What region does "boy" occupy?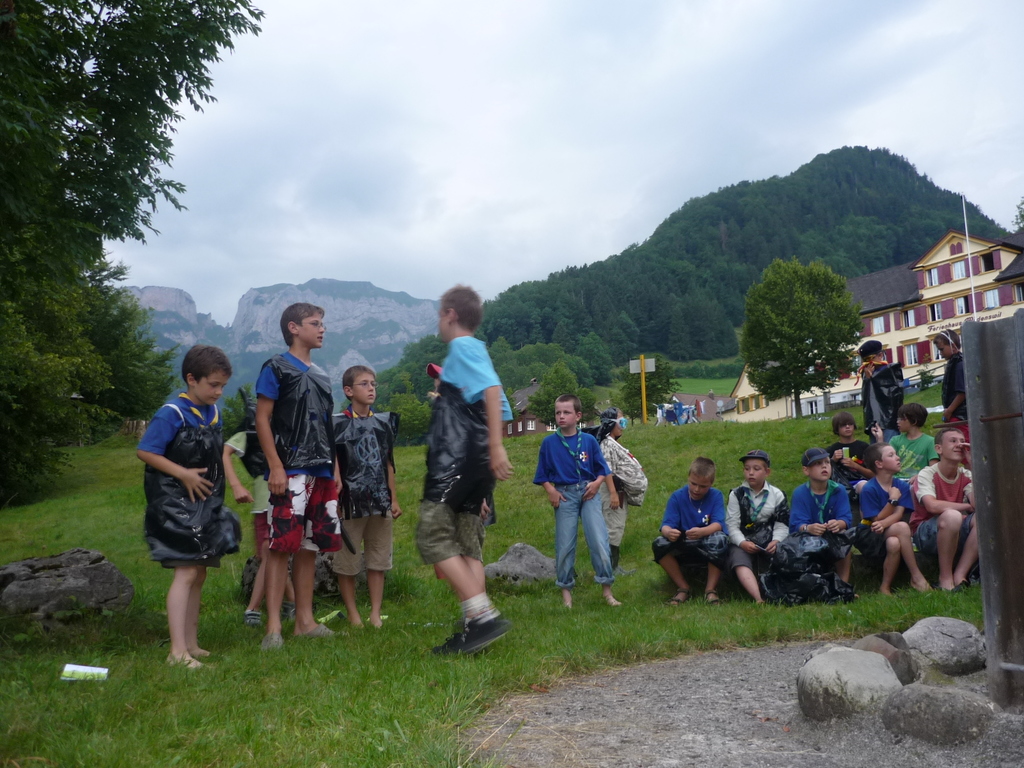
bbox(826, 410, 875, 496).
